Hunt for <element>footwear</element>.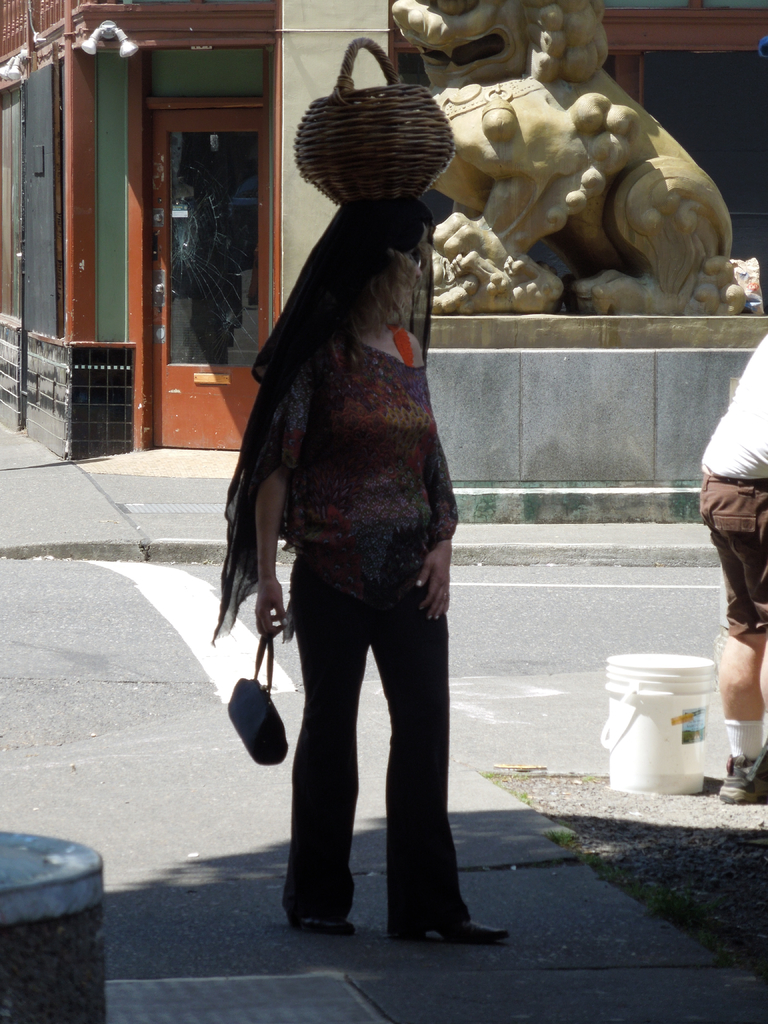
Hunted down at bbox=(289, 916, 352, 935).
